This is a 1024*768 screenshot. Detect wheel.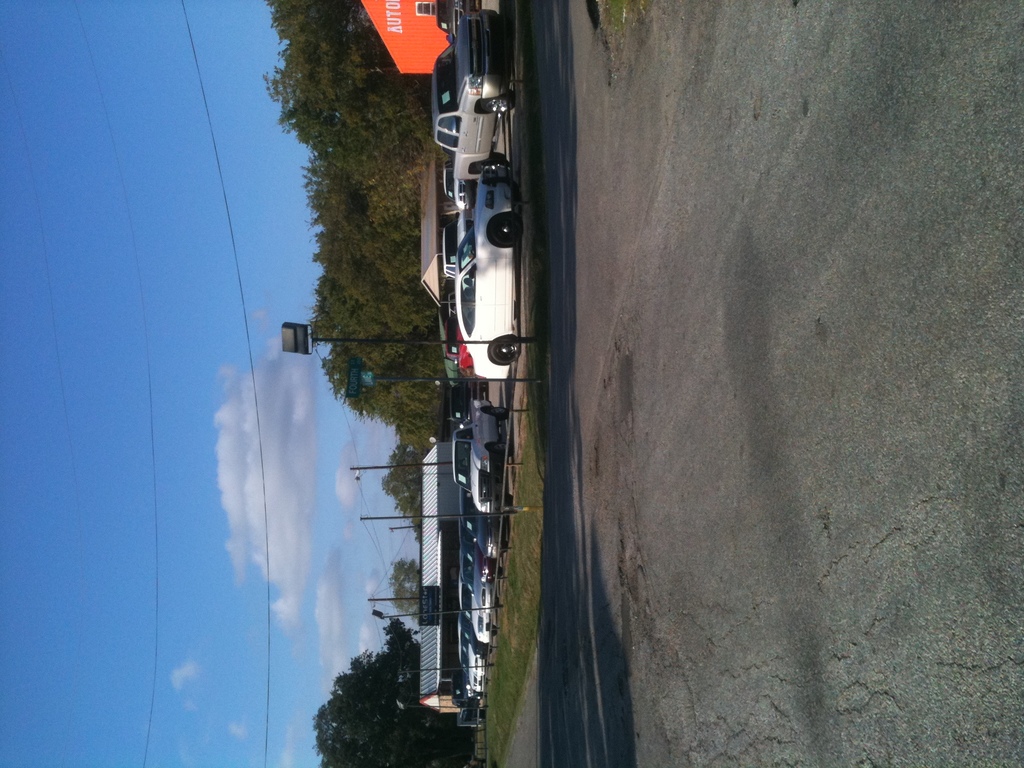
box=[490, 336, 521, 364].
